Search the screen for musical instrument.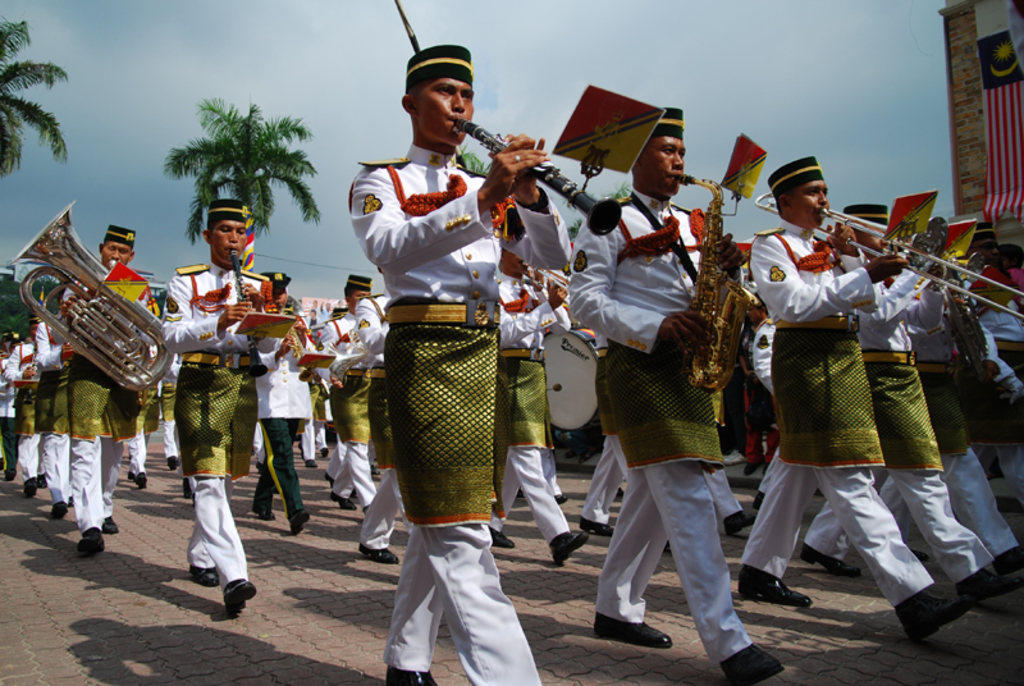
Found at left=452, top=114, right=622, bottom=237.
